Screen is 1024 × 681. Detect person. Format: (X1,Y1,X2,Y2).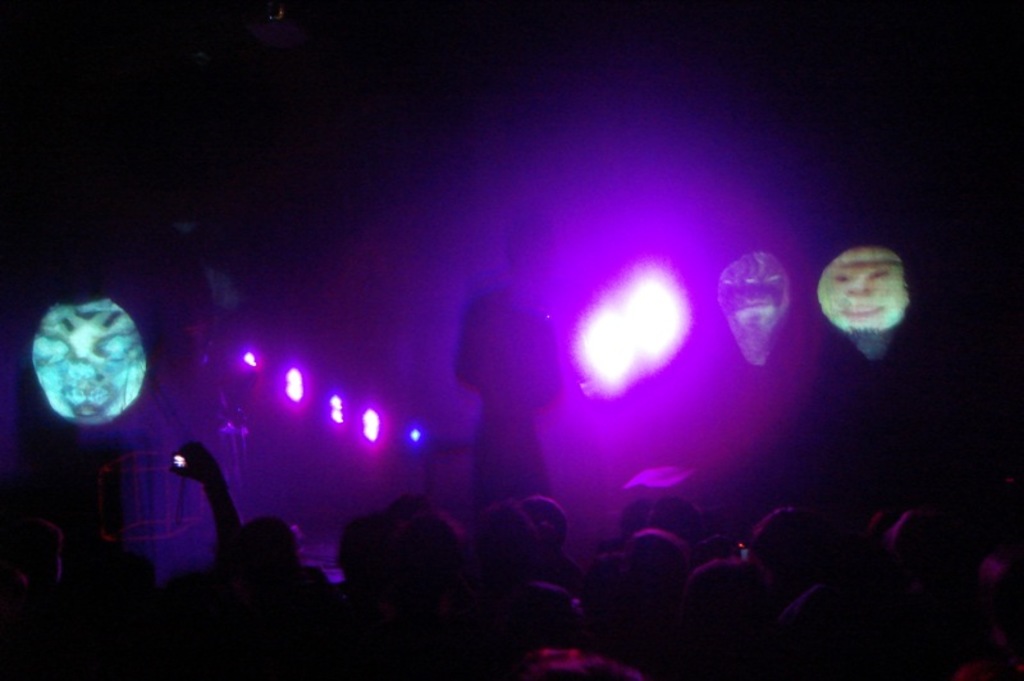
(6,439,1015,677).
